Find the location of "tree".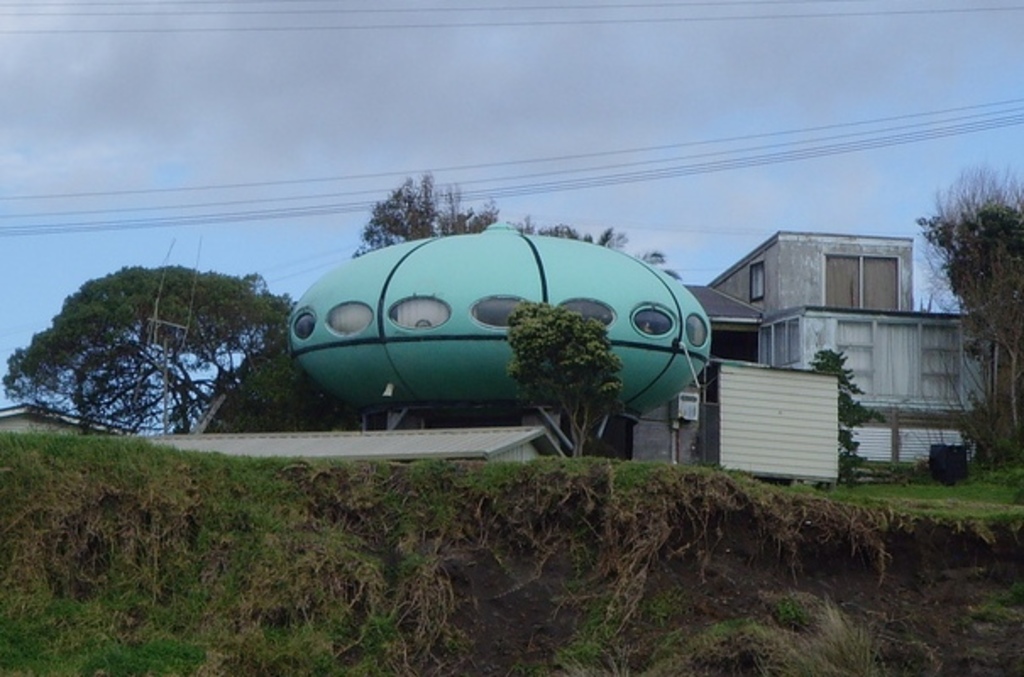
Location: (x1=350, y1=176, x2=523, y2=262).
